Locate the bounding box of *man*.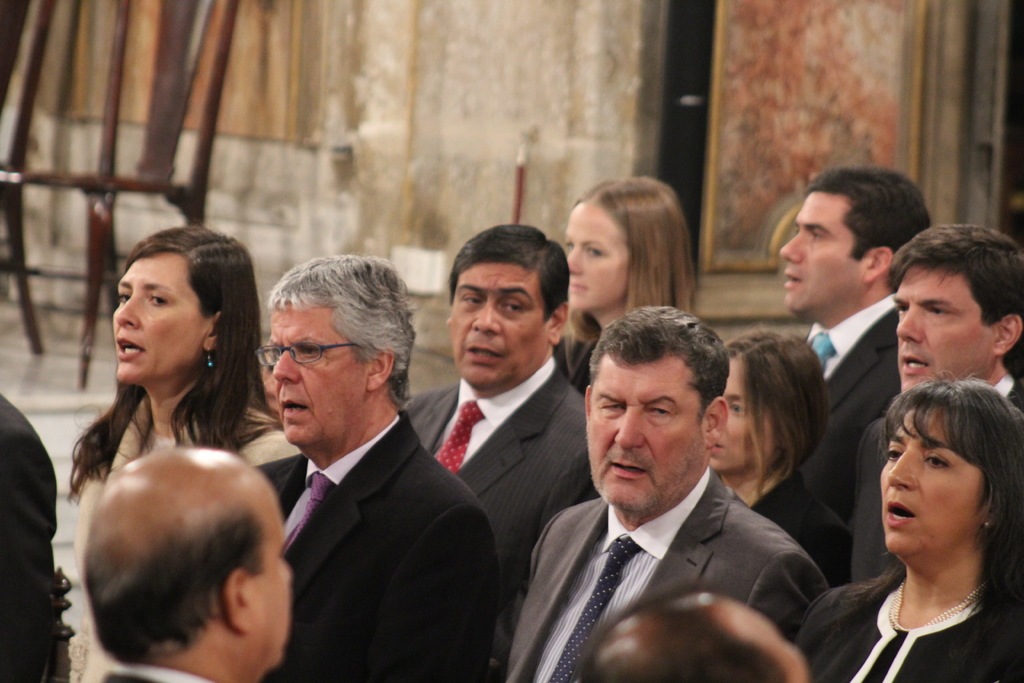
Bounding box: bbox=[195, 259, 495, 682].
